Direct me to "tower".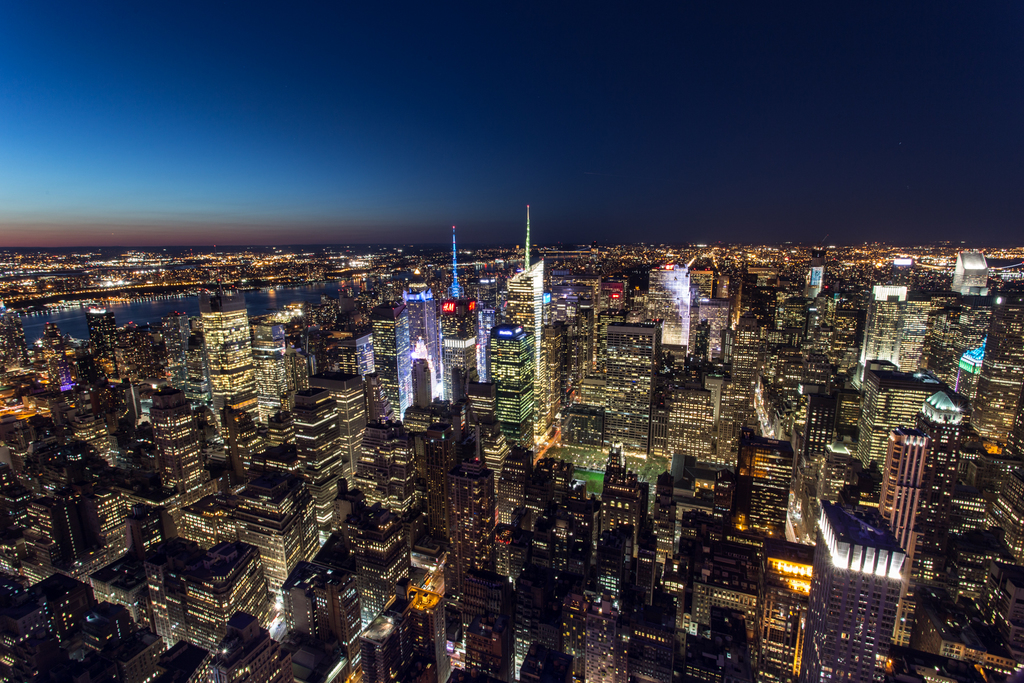
Direction: bbox=[876, 435, 927, 575].
